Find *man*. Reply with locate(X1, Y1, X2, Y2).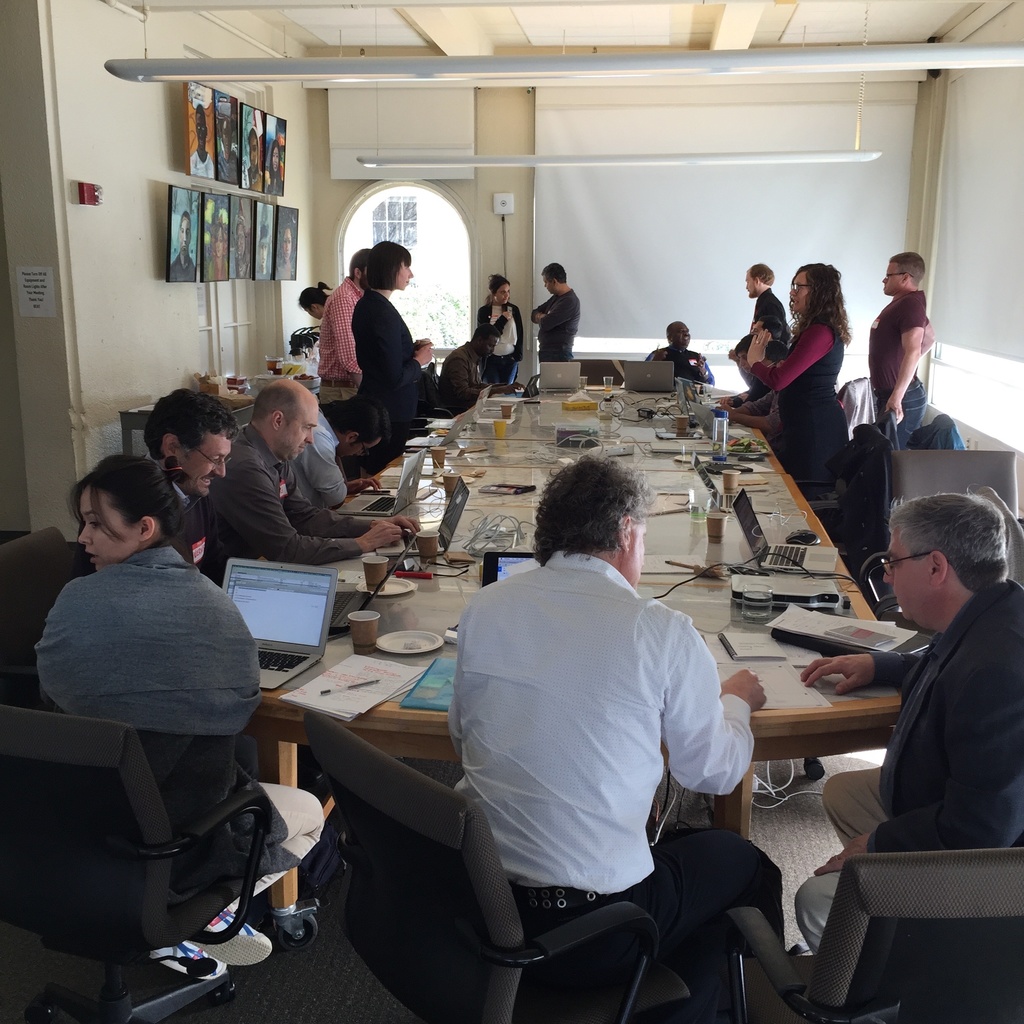
locate(293, 388, 393, 515).
